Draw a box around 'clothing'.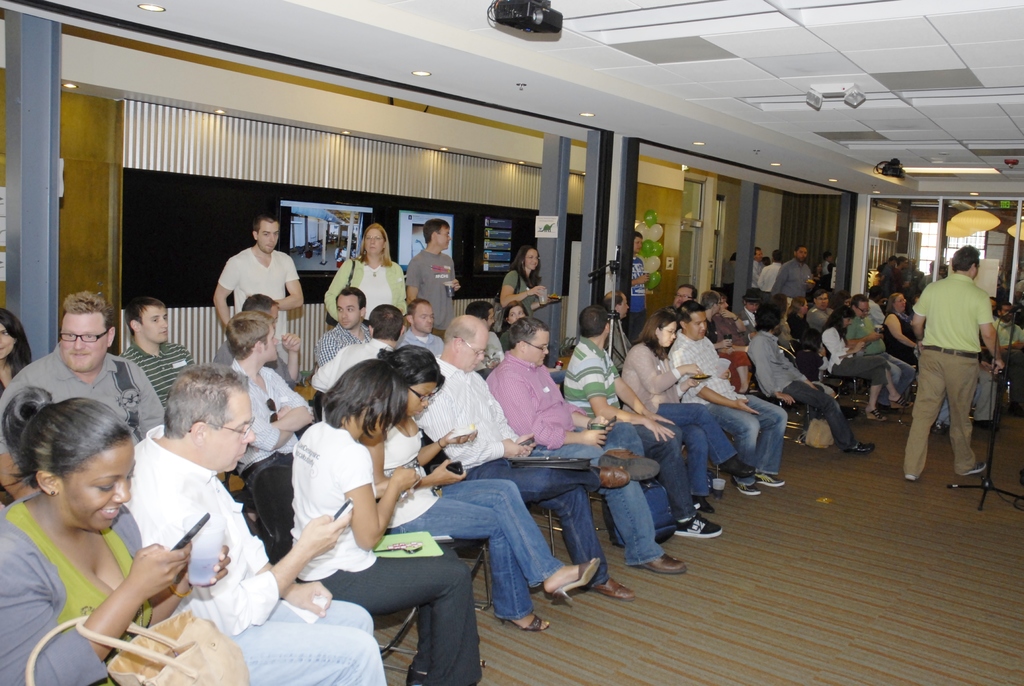
bbox=[913, 229, 1008, 484].
